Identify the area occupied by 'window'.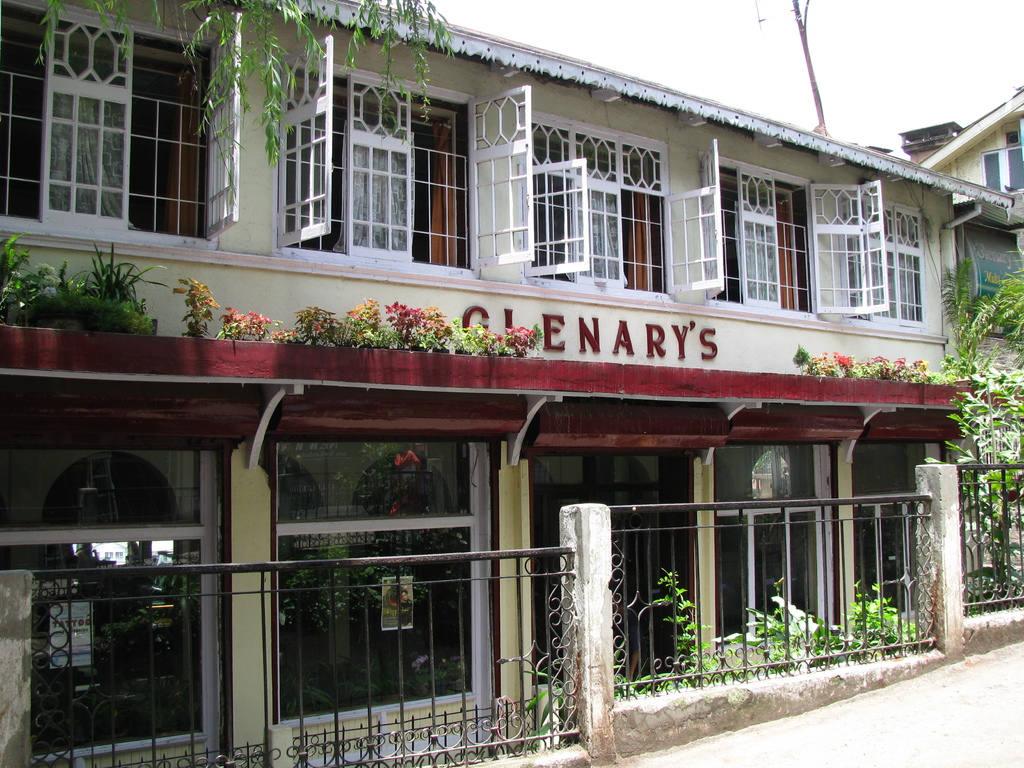
Area: {"left": 0, "top": 419, "right": 225, "bottom": 765}.
